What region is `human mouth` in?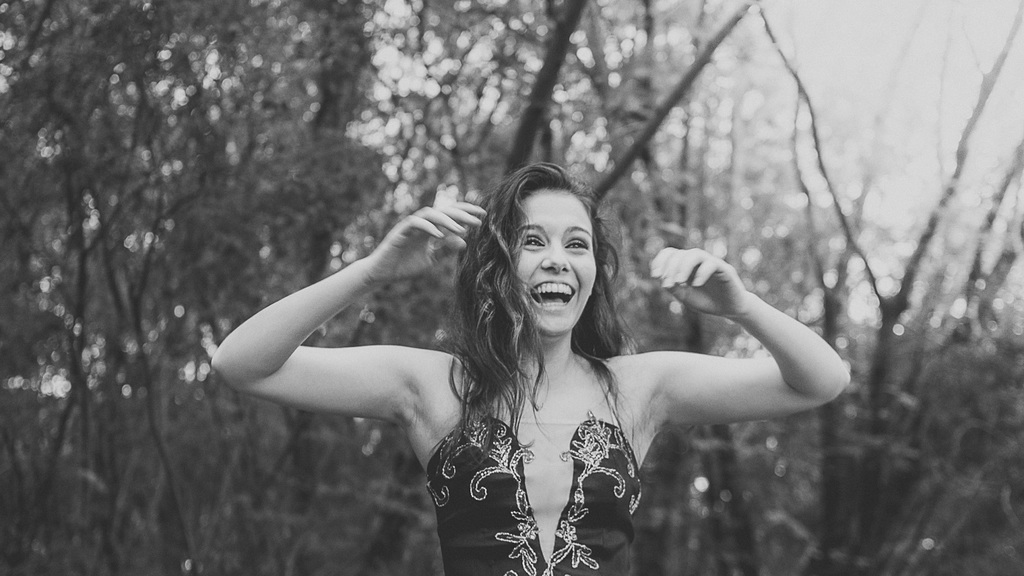
(529,279,575,312).
